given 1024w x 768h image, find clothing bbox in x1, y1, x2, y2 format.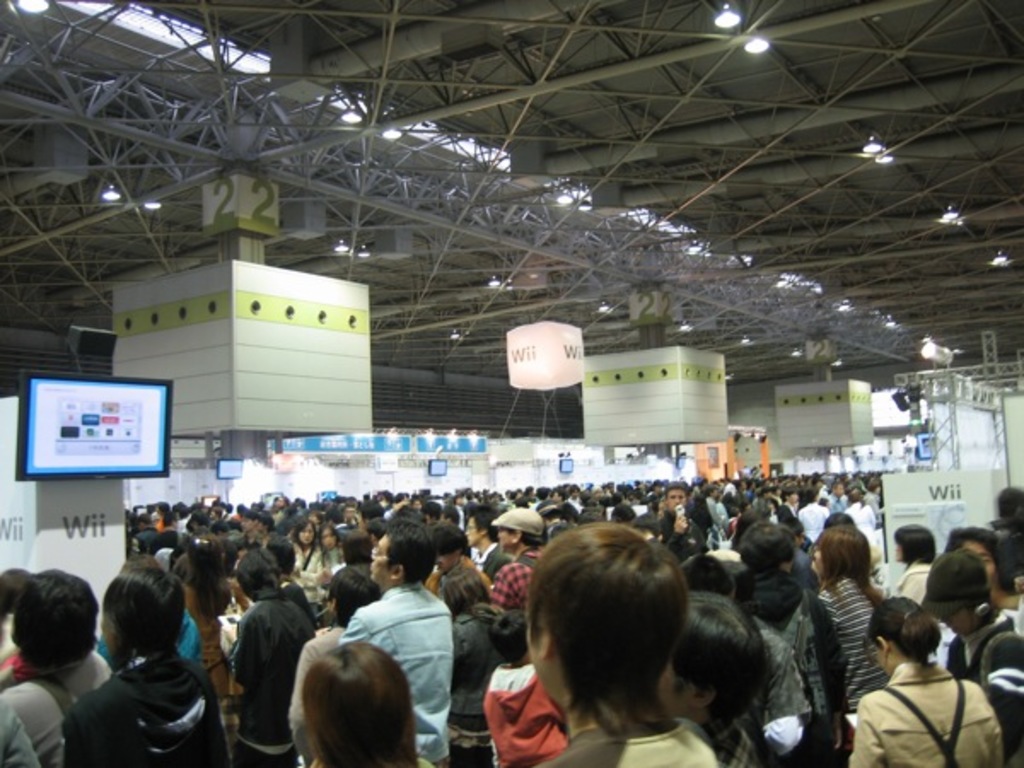
184, 563, 229, 676.
